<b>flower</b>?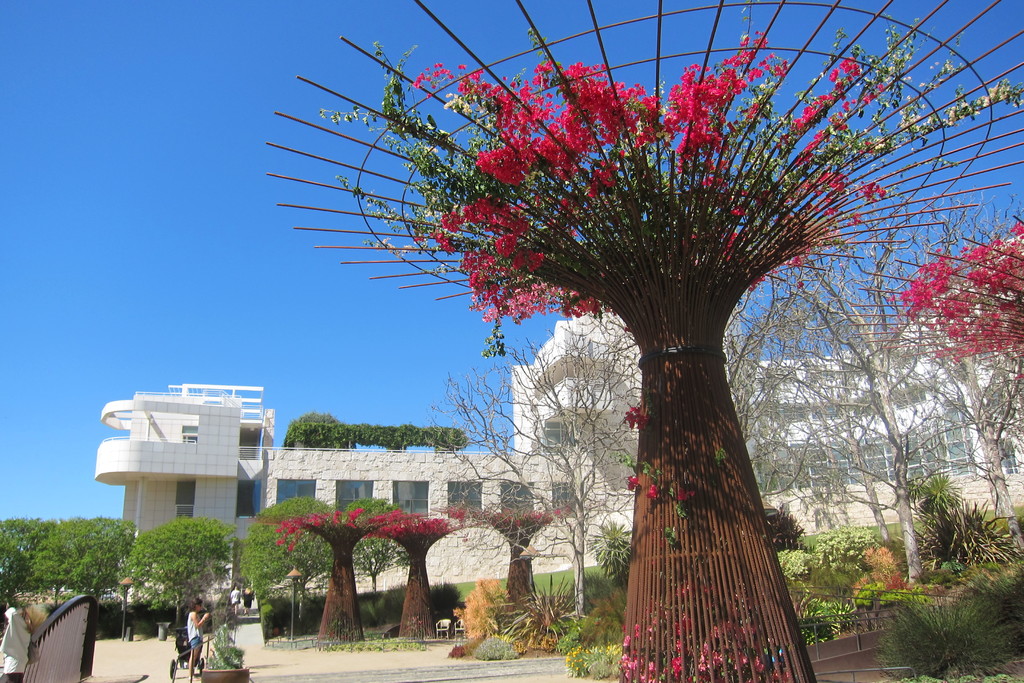
BBox(753, 33, 767, 51)
